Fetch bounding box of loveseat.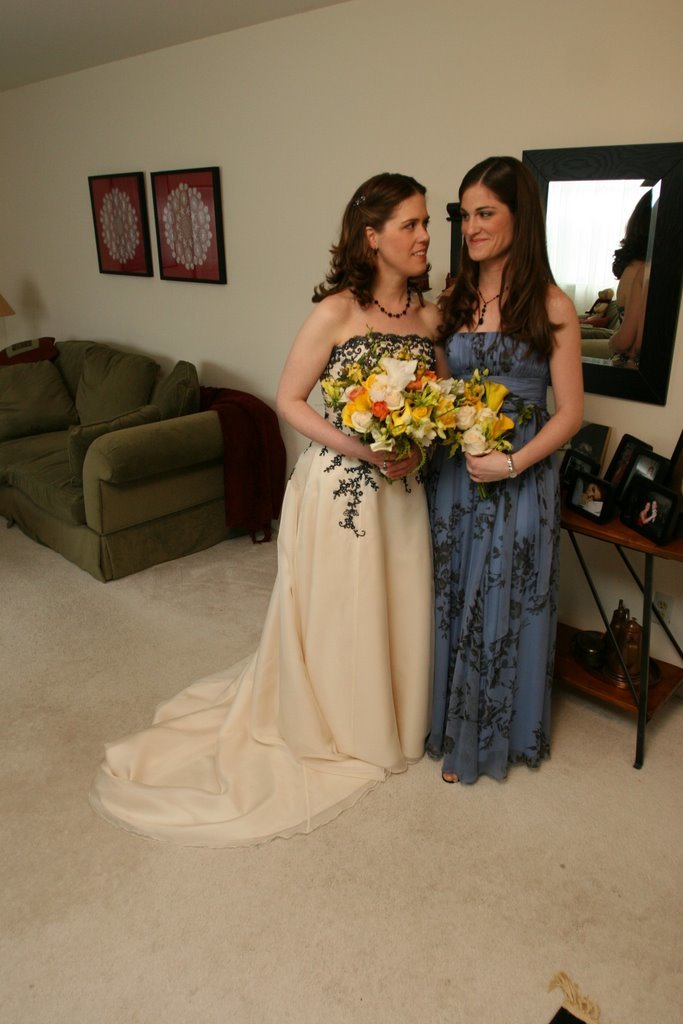
Bbox: [0,301,266,588].
